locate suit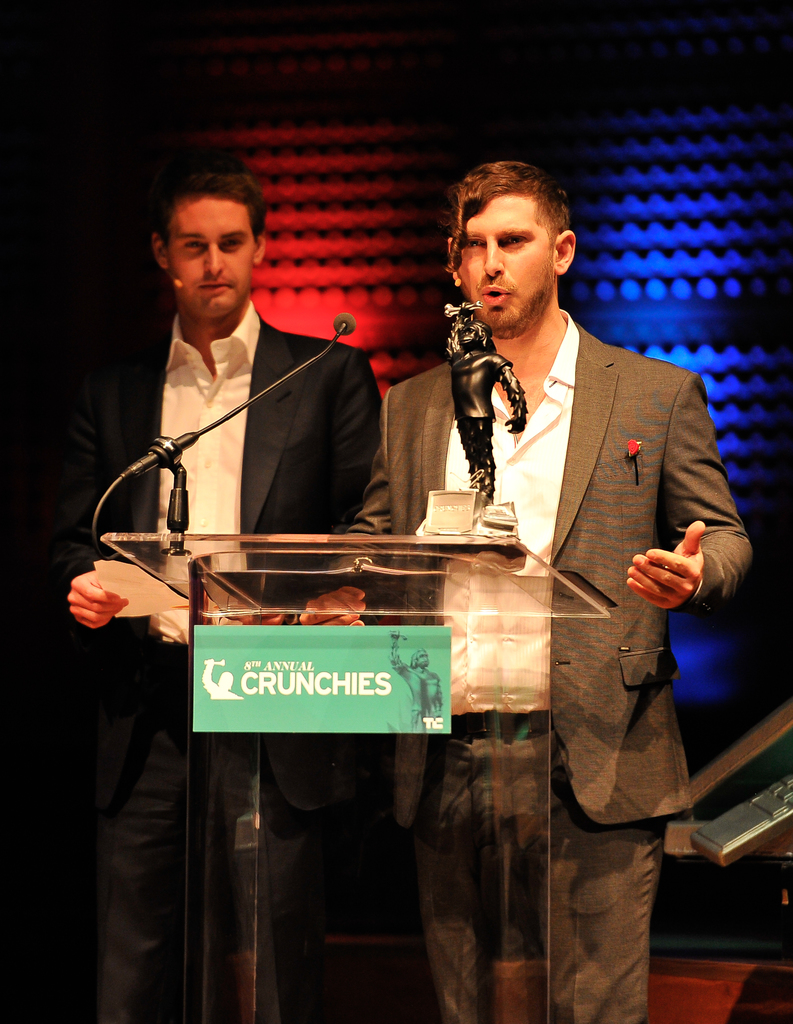
{"left": 430, "top": 208, "right": 736, "bottom": 921}
